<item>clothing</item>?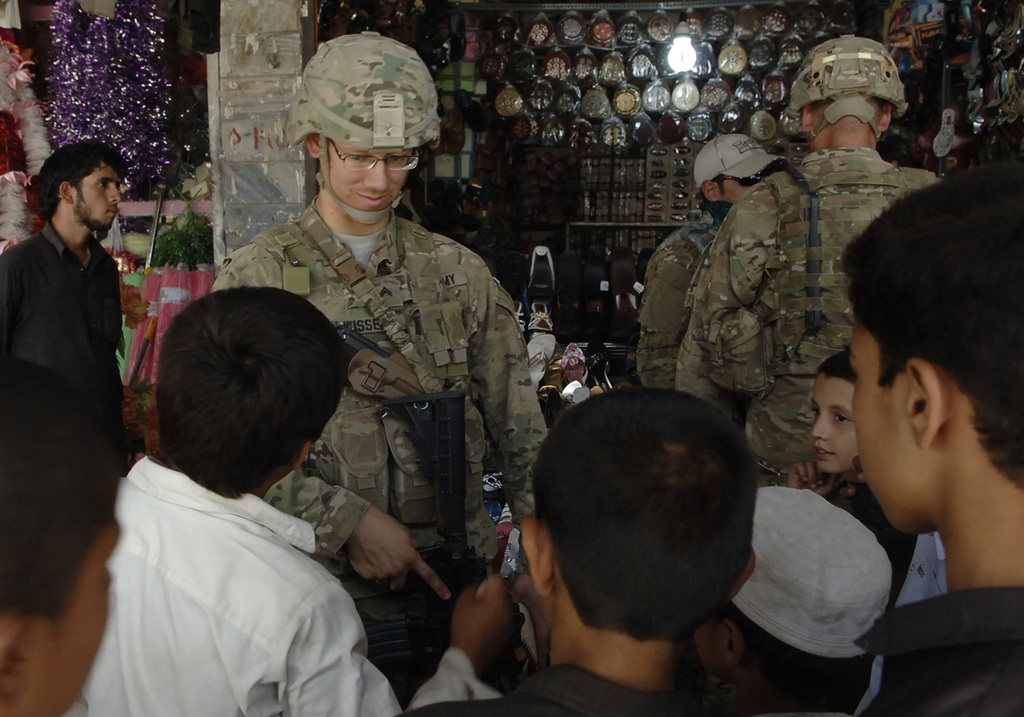
bbox(76, 459, 481, 716)
